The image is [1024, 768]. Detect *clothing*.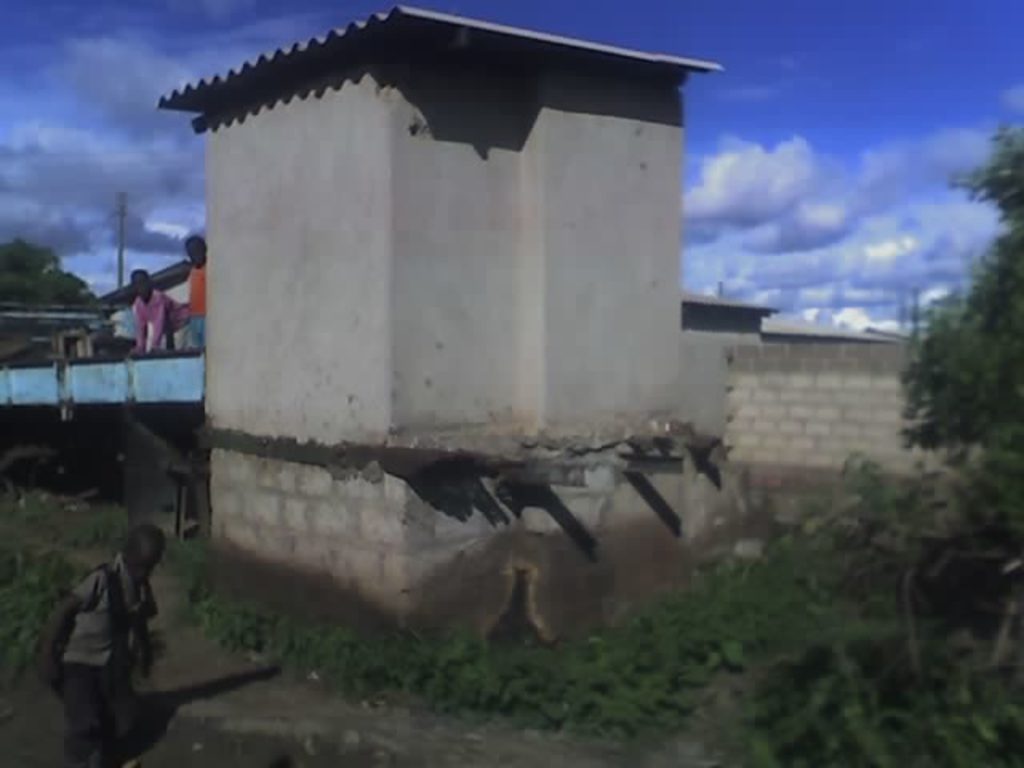
Detection: 130/285/179/347.
